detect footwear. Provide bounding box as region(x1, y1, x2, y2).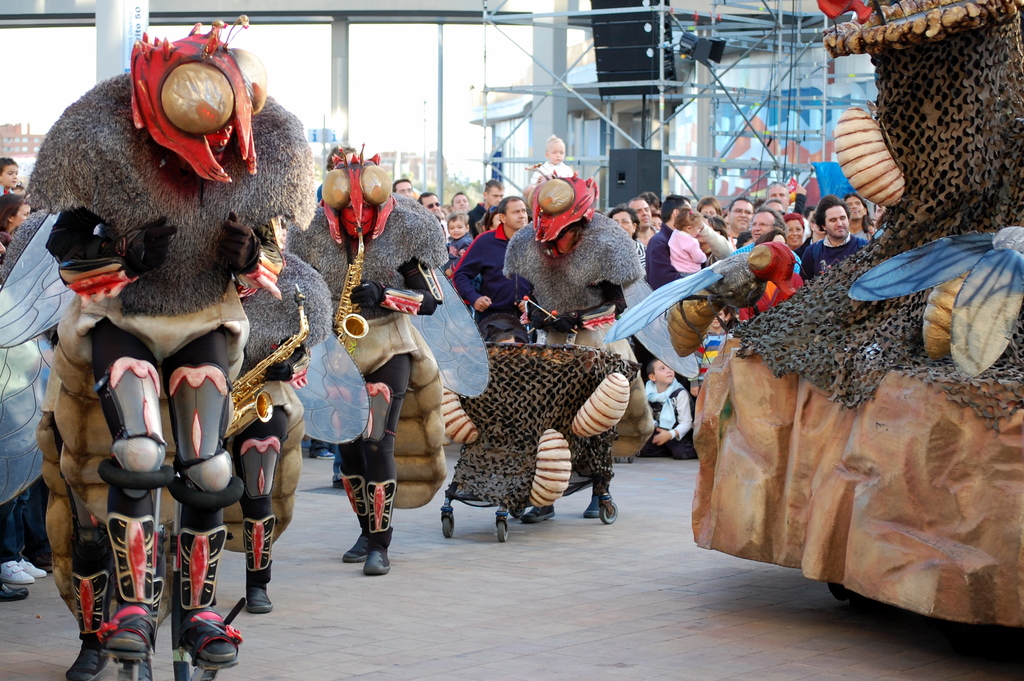
region(99, 614, 154, 648).
